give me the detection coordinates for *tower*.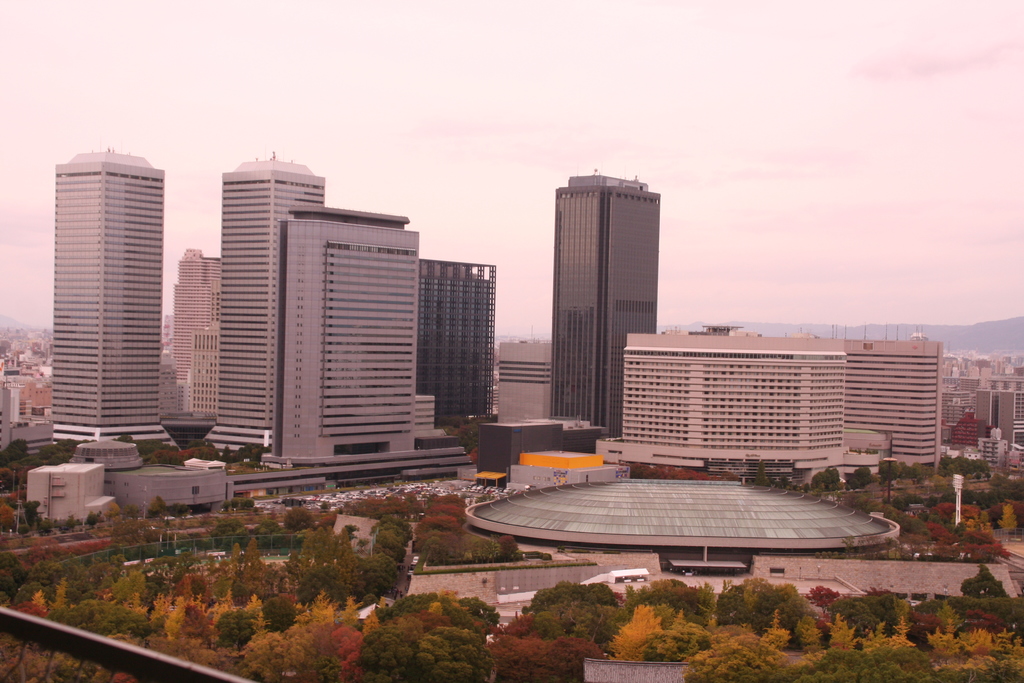
53 149 190 448.
